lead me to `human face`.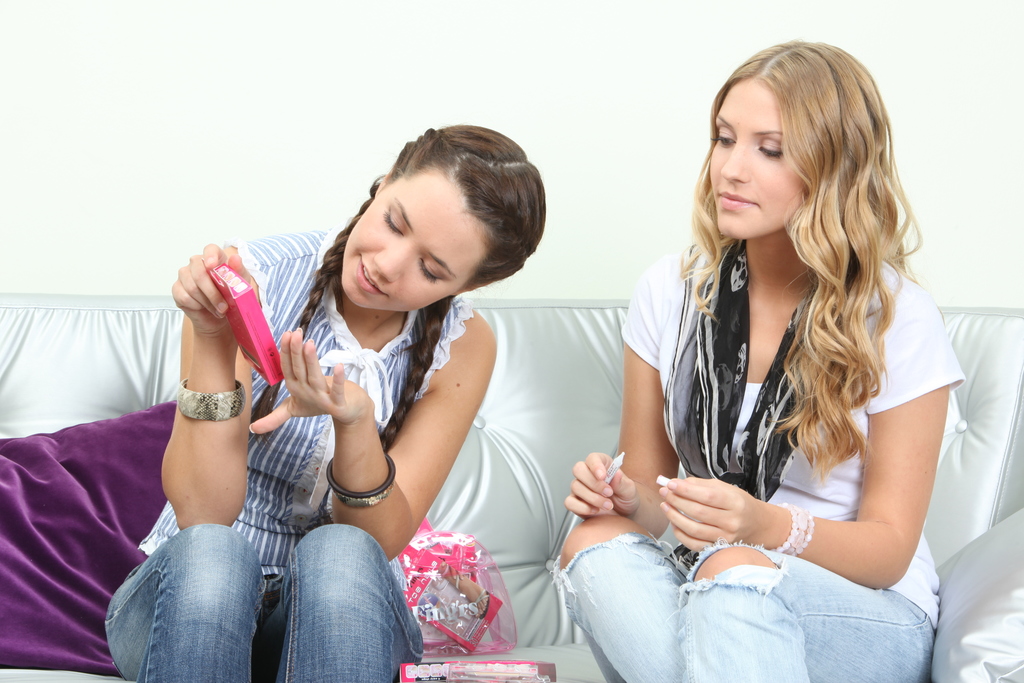
Lead to box=[342, 169, 486, 311].
